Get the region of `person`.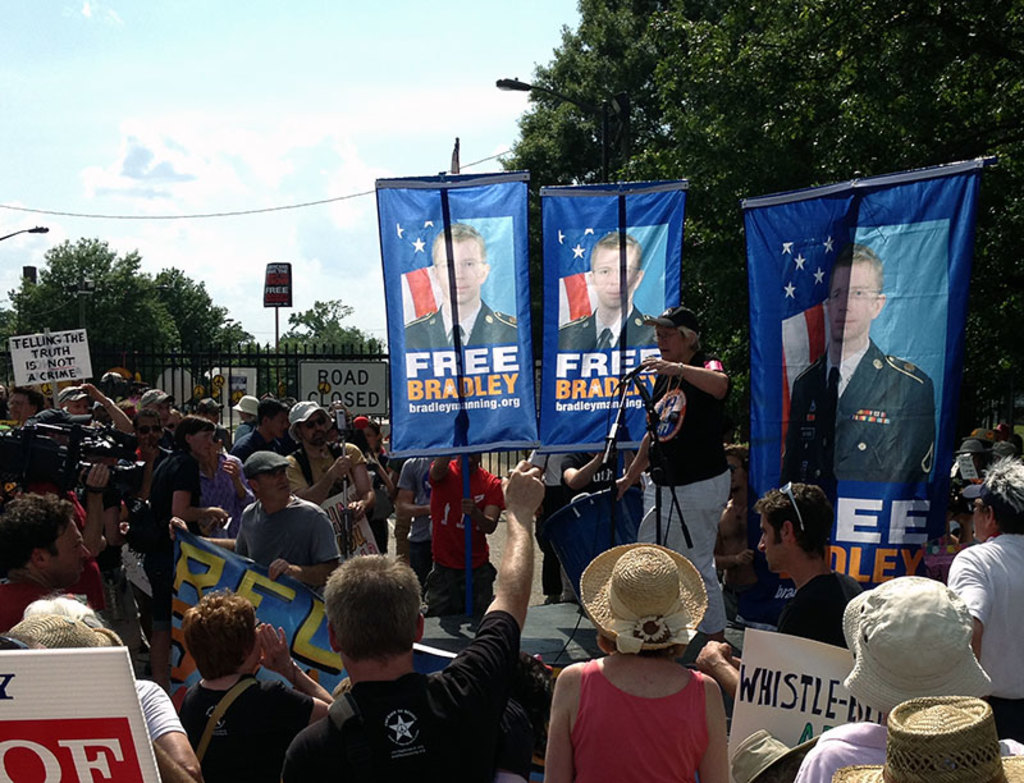
detection(557, 228, 663, 370).
